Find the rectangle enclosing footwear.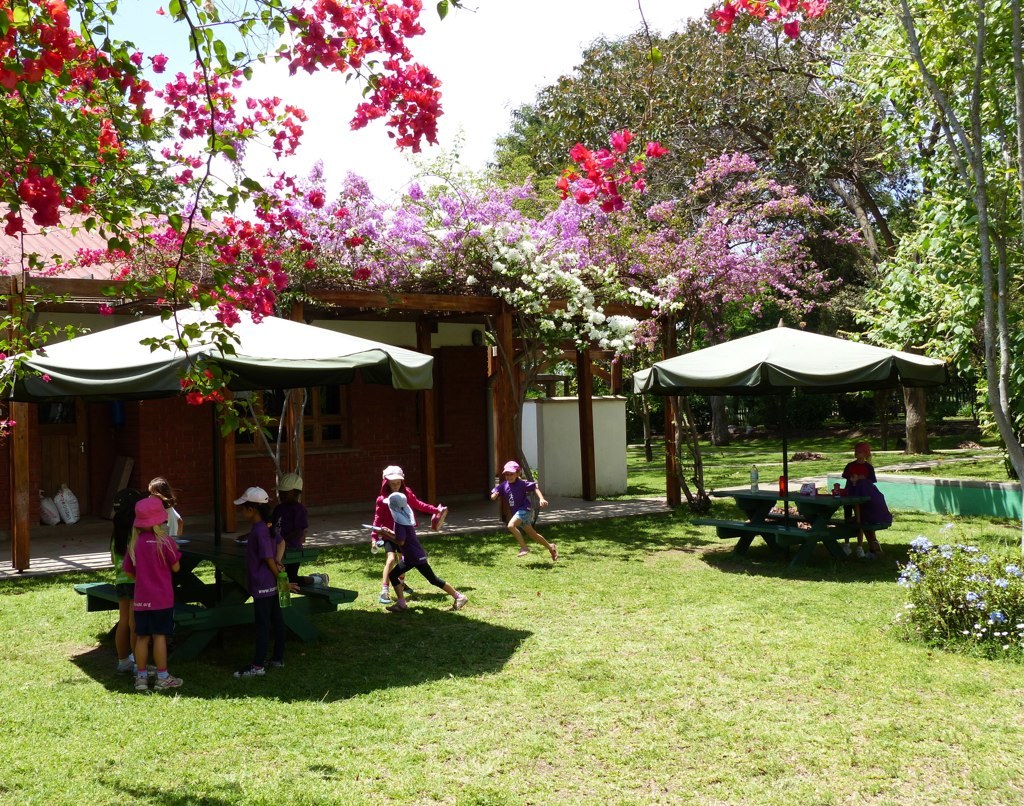
158:679:175:696.
